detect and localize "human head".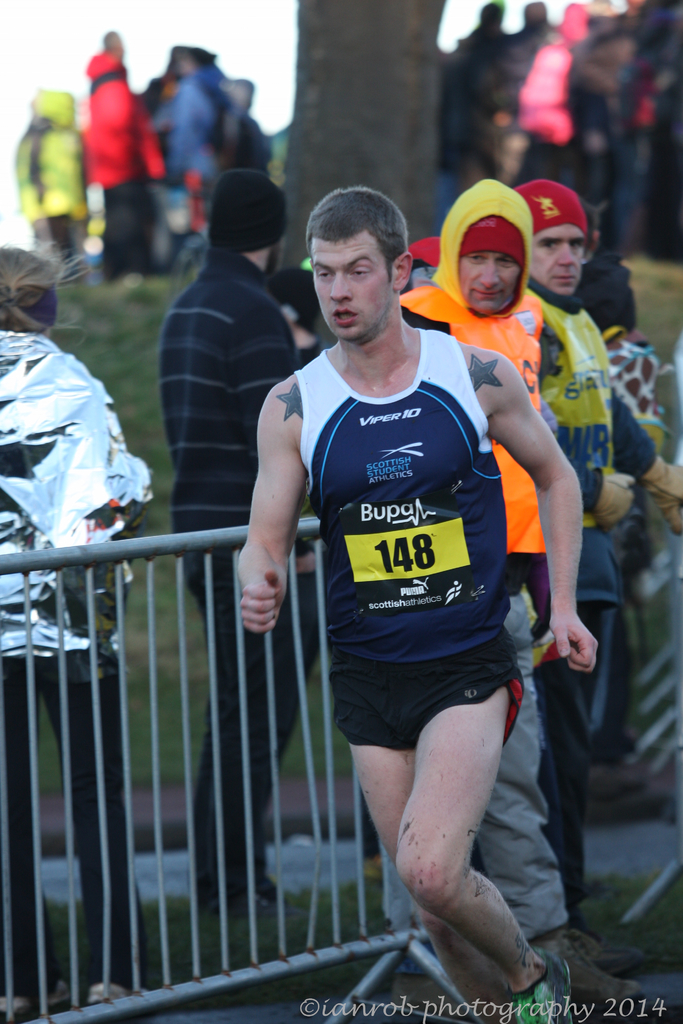
Localized at <bbox>513, 180, 586, 296</bbox>.
